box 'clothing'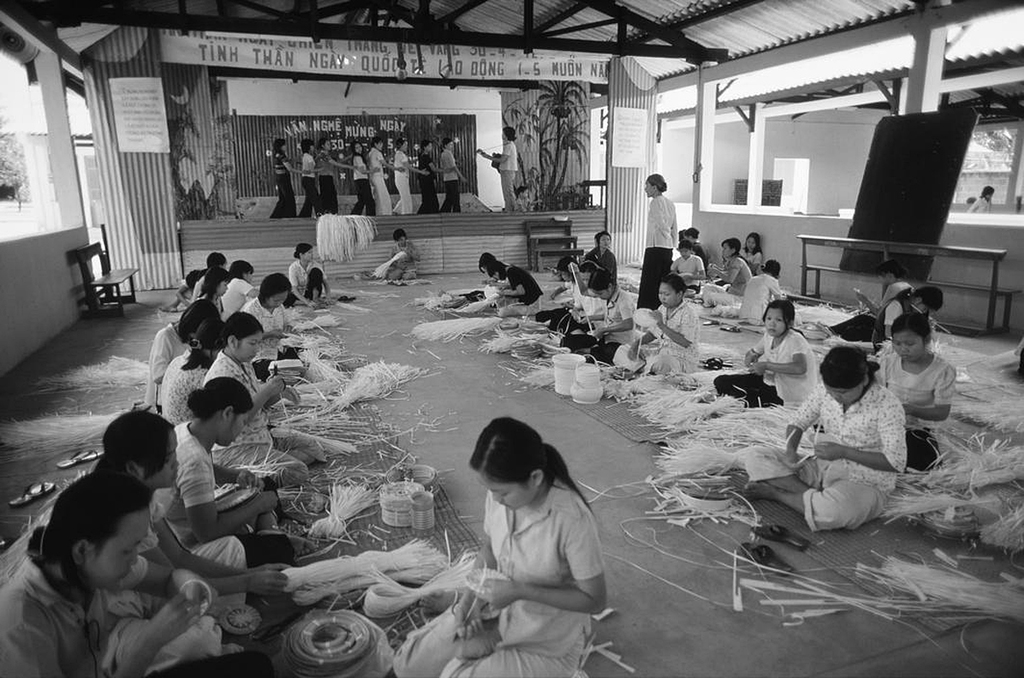
box(579, 245, 621, 286)
